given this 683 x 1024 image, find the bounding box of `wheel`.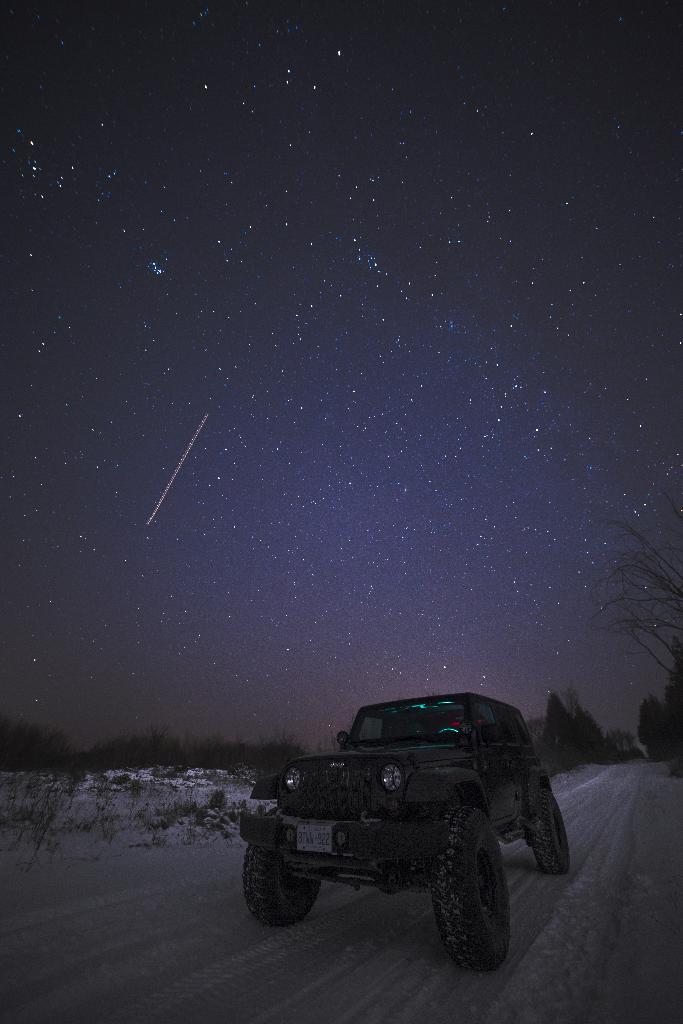
locate(238, 844, 327, 926).
